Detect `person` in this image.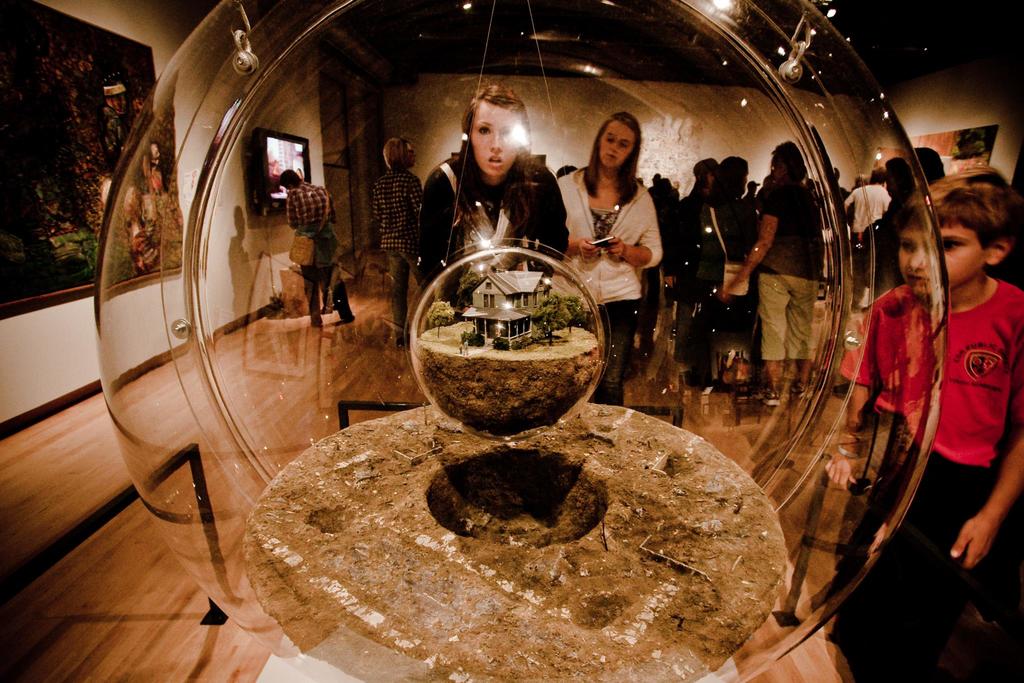
Detection: crop(554, 108, 671, 399).
